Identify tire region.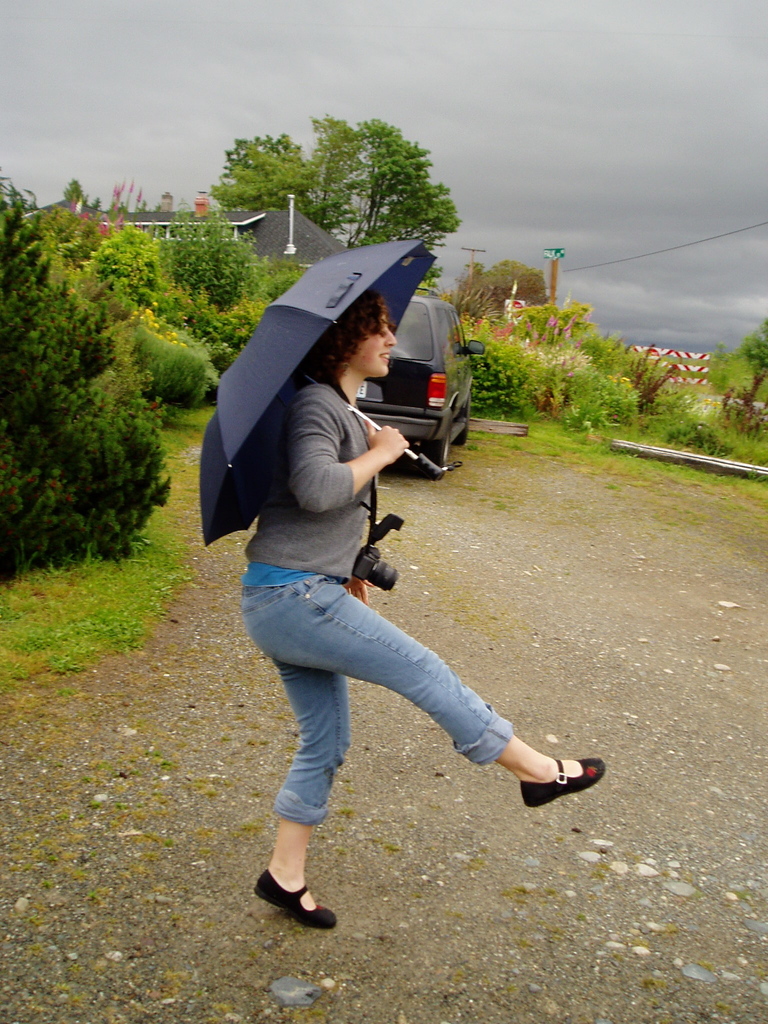
Region: x1=454 y1=423 x2=468 y2=442.
